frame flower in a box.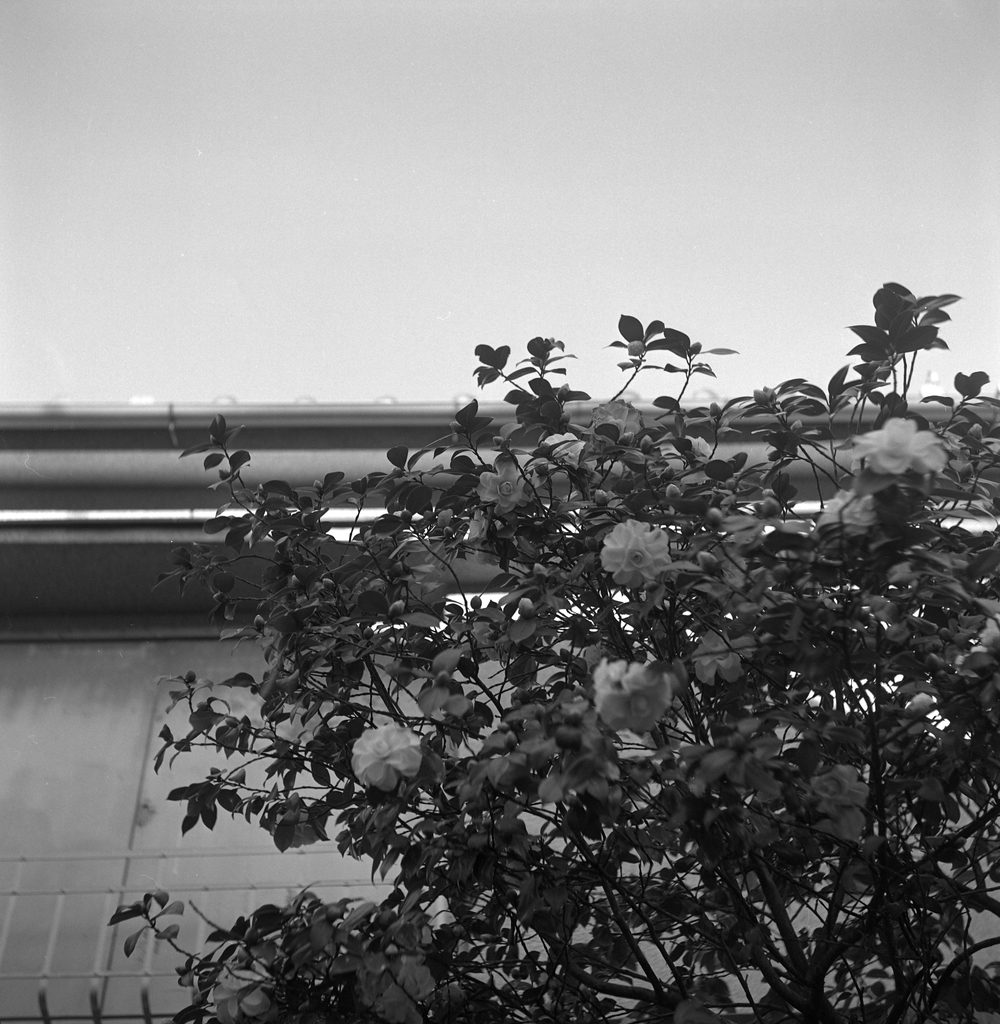
(left=595, top=657, right=693, bottom=728).
